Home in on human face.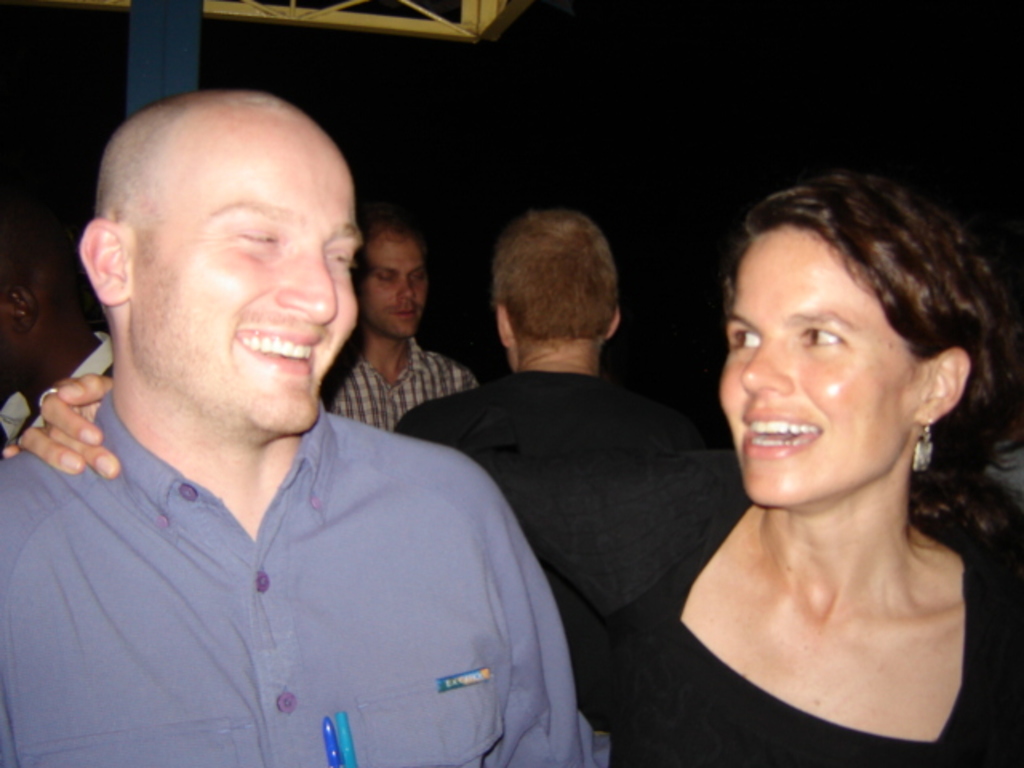
Homed in at rect(718, 222, 923, 507).
